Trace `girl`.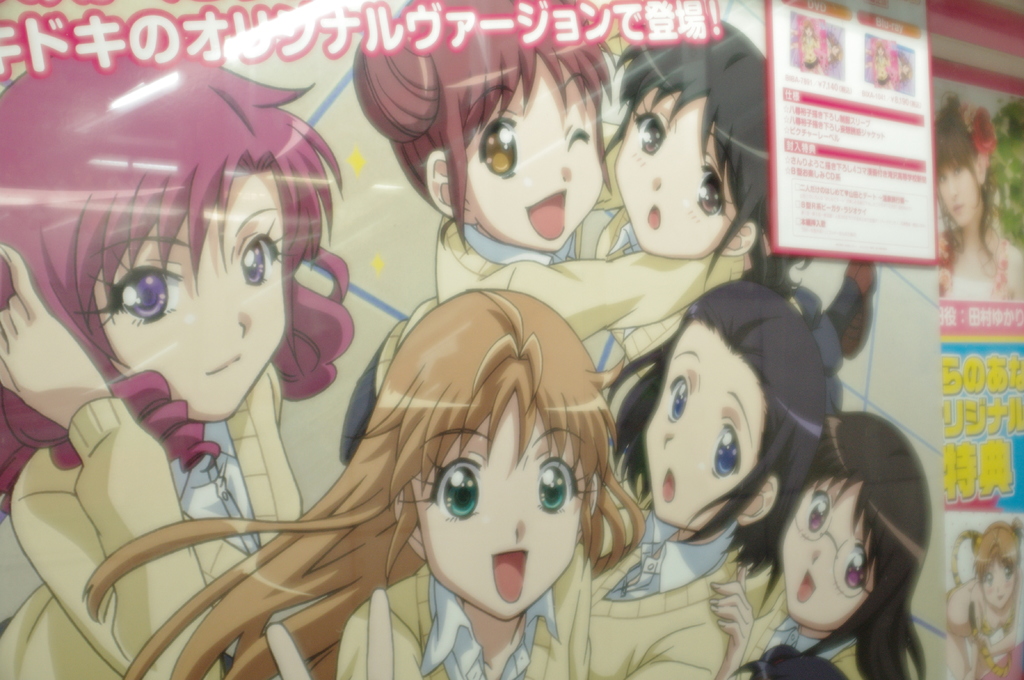
Traced to 79:282:650:679.
